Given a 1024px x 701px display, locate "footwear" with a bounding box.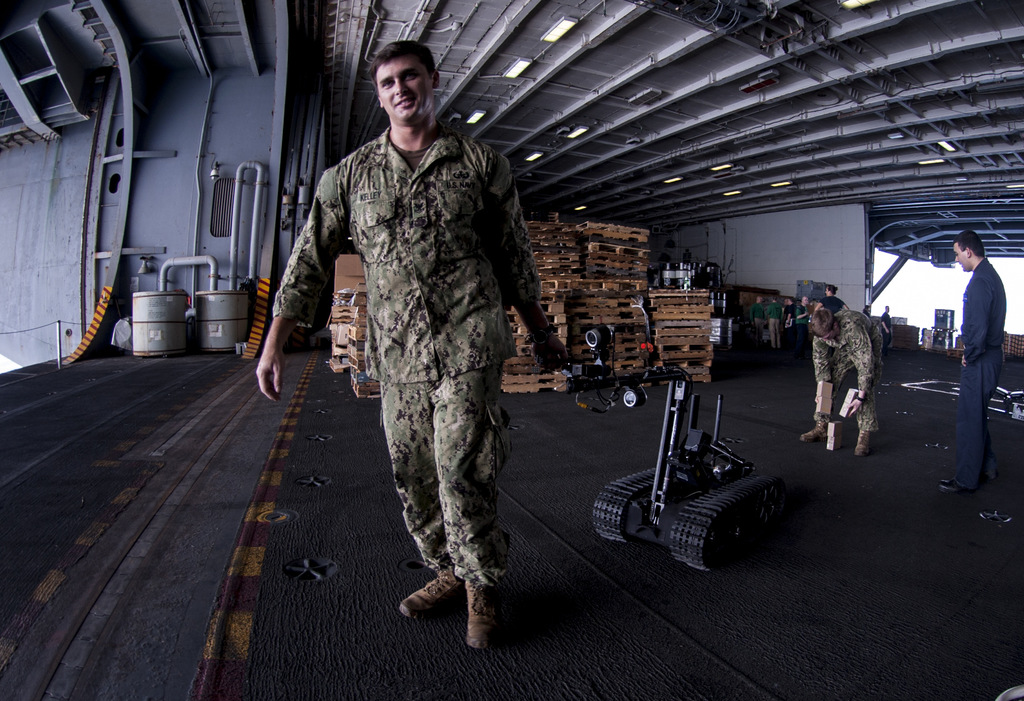
Located: <region>853, 427, 870, 456</region>.
